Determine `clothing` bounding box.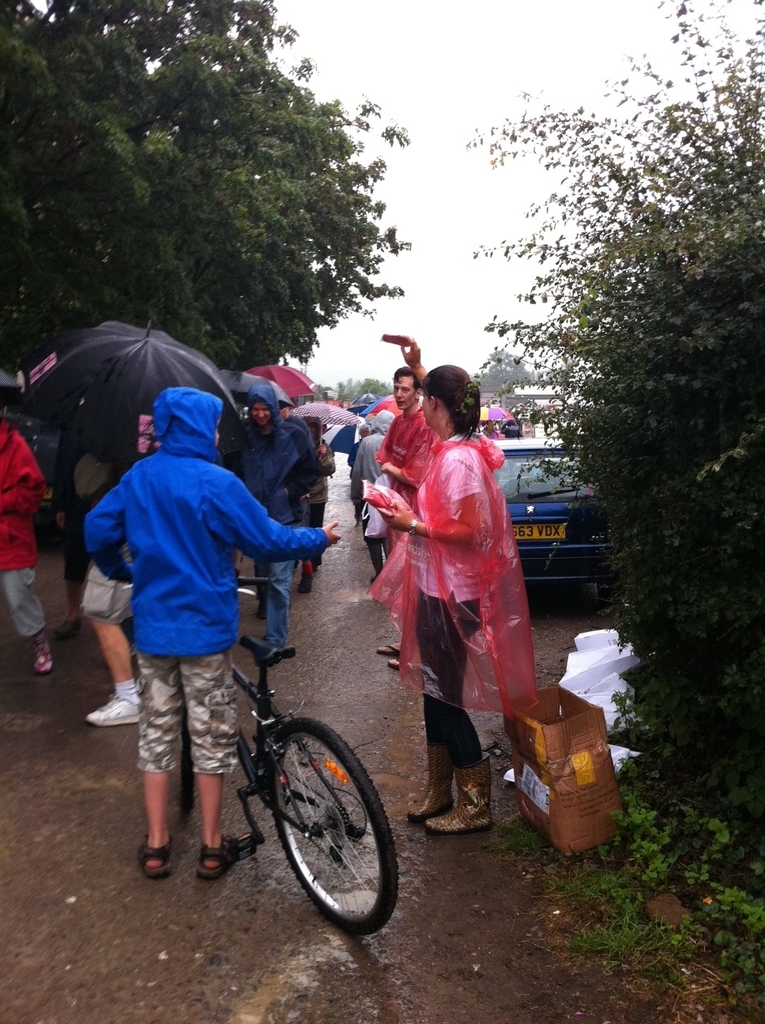
Determined: 381, 397, 434, 621.
